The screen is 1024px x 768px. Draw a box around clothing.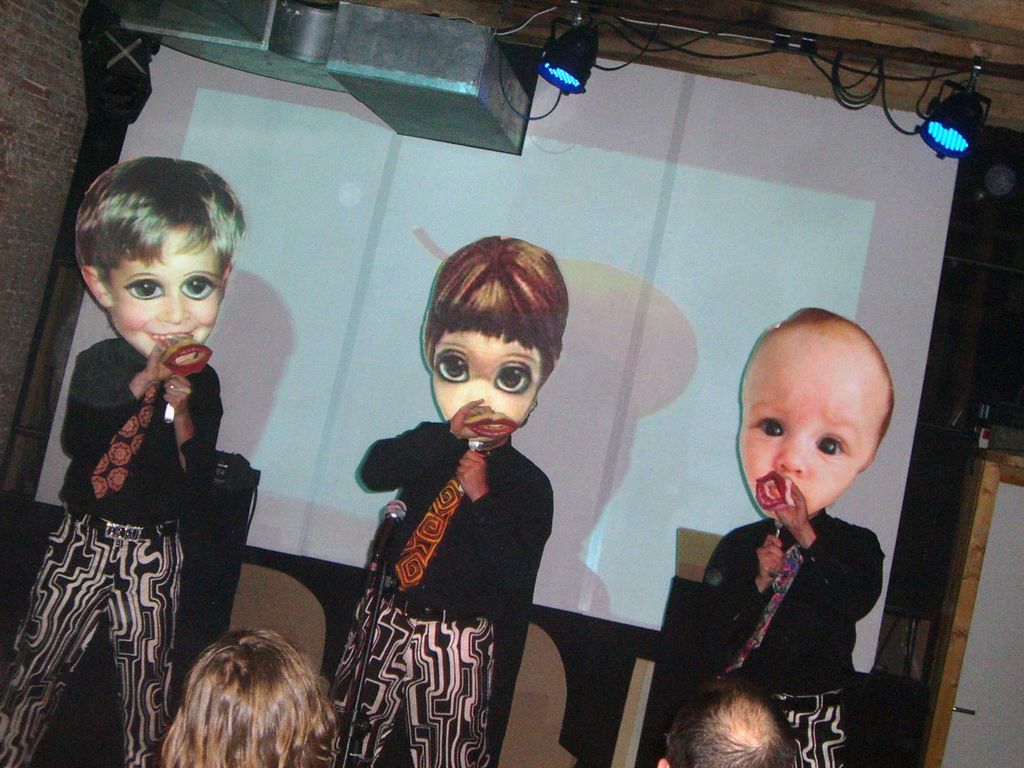
detection(700, 508, 882, 767).
